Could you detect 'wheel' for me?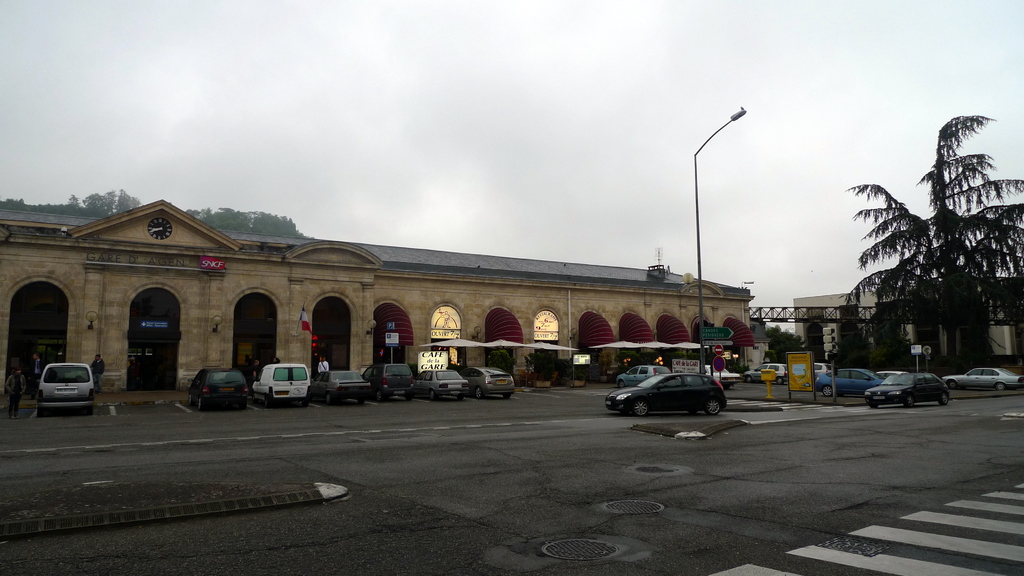
Detection result: BBox(454, 393, 465, 402).
